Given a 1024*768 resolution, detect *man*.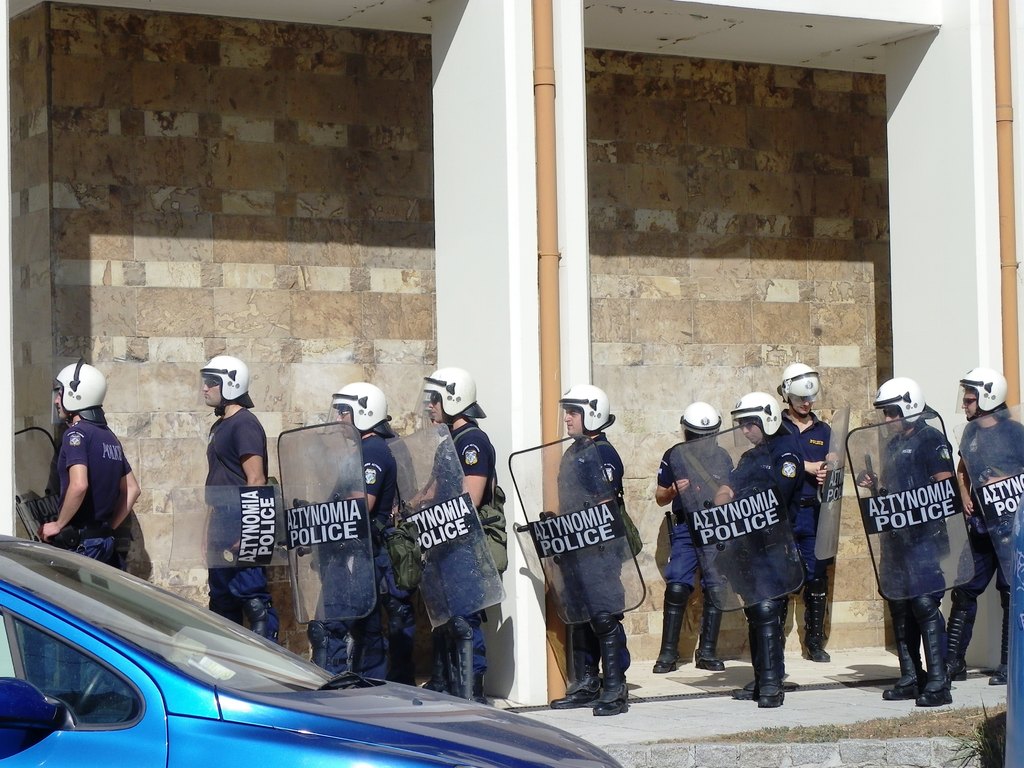
bbox=(777, 363, 848, 662).
